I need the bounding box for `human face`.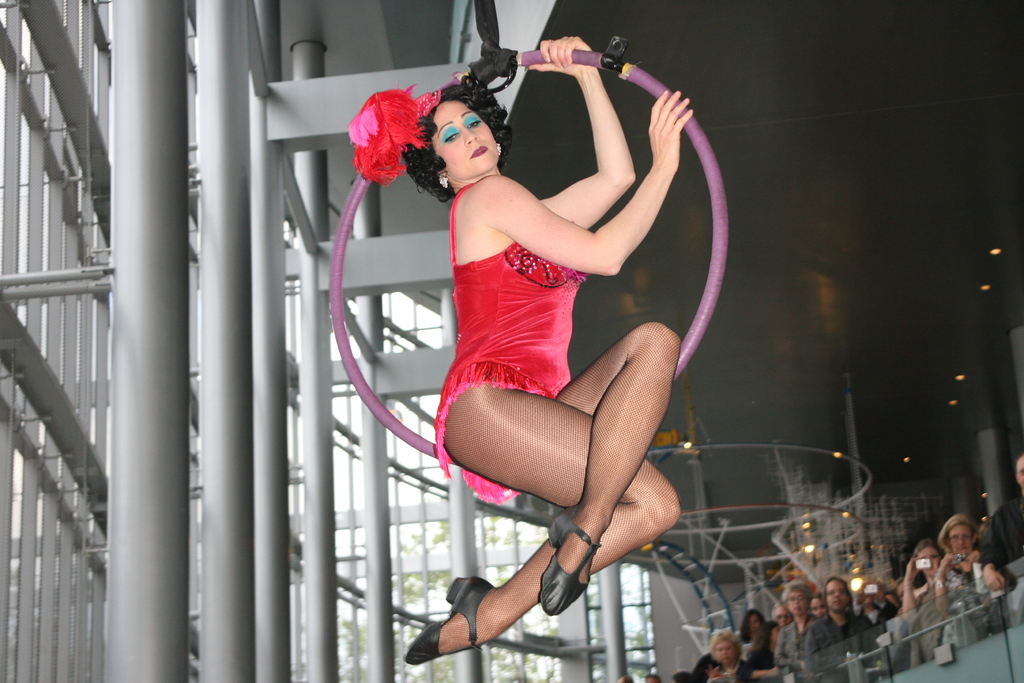
Here it is: region(428, 86, 510, 169).
